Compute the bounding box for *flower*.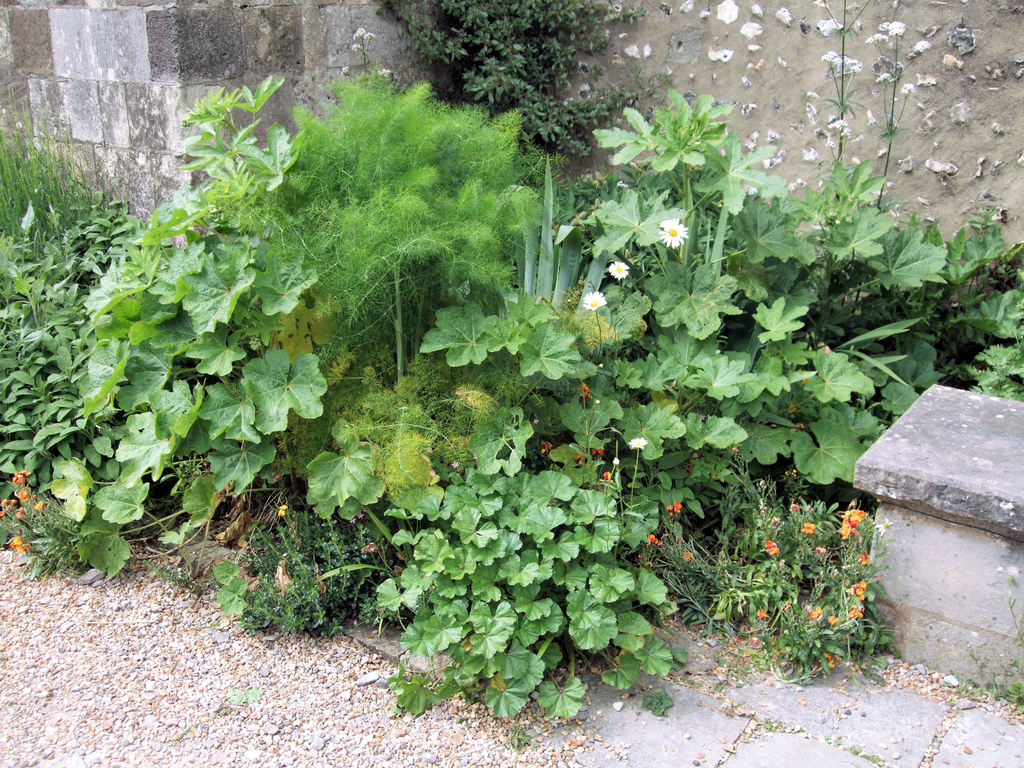
locate(849, 509, 864, 525).
